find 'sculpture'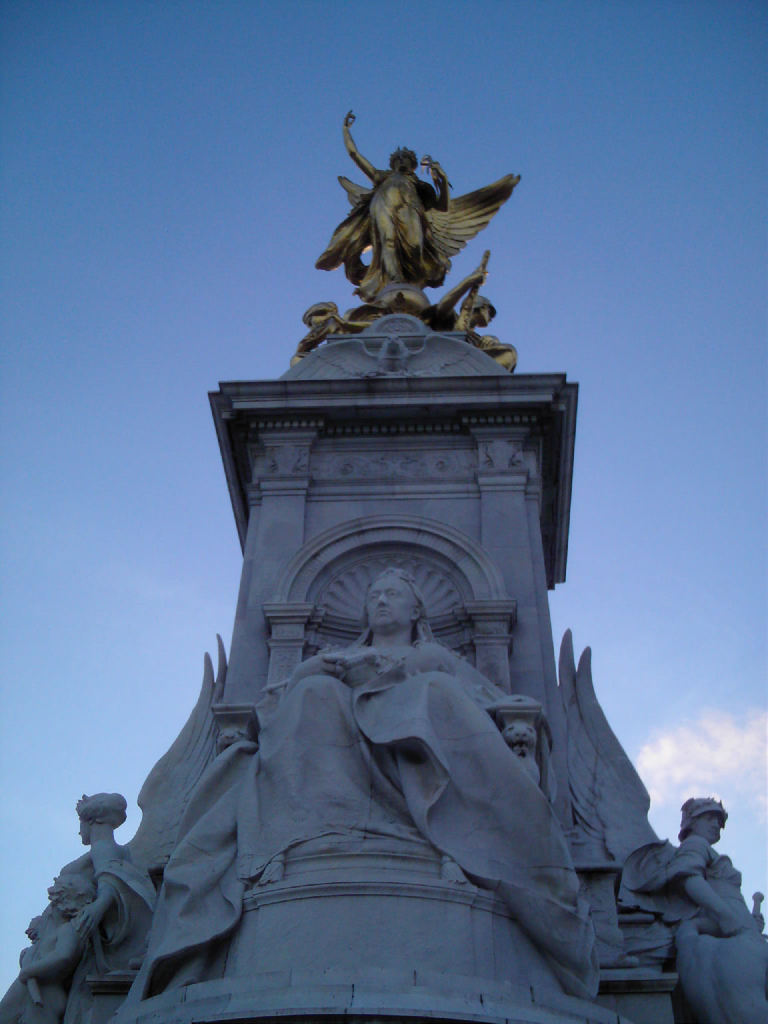
bbox=(421, 247, 521, 375)
